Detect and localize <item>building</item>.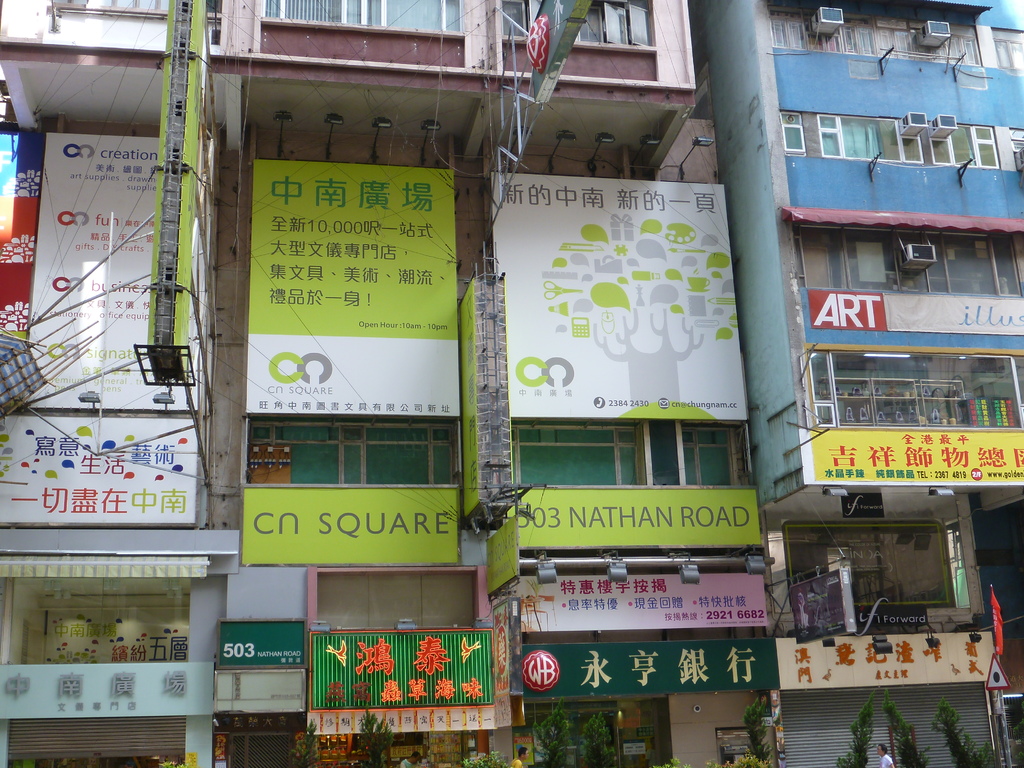
Localized at (214, 0, 783, 767).
